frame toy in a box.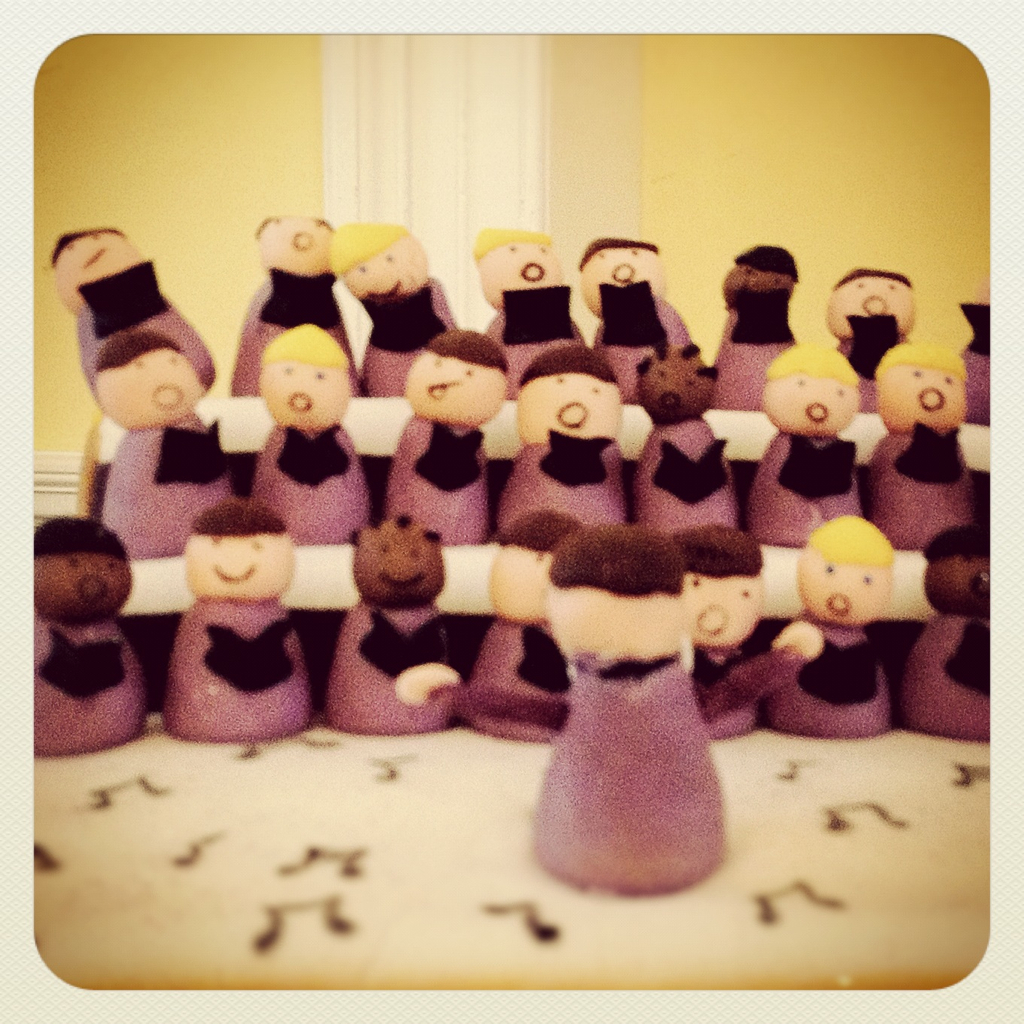
crop(323, 219, 451, 398).
